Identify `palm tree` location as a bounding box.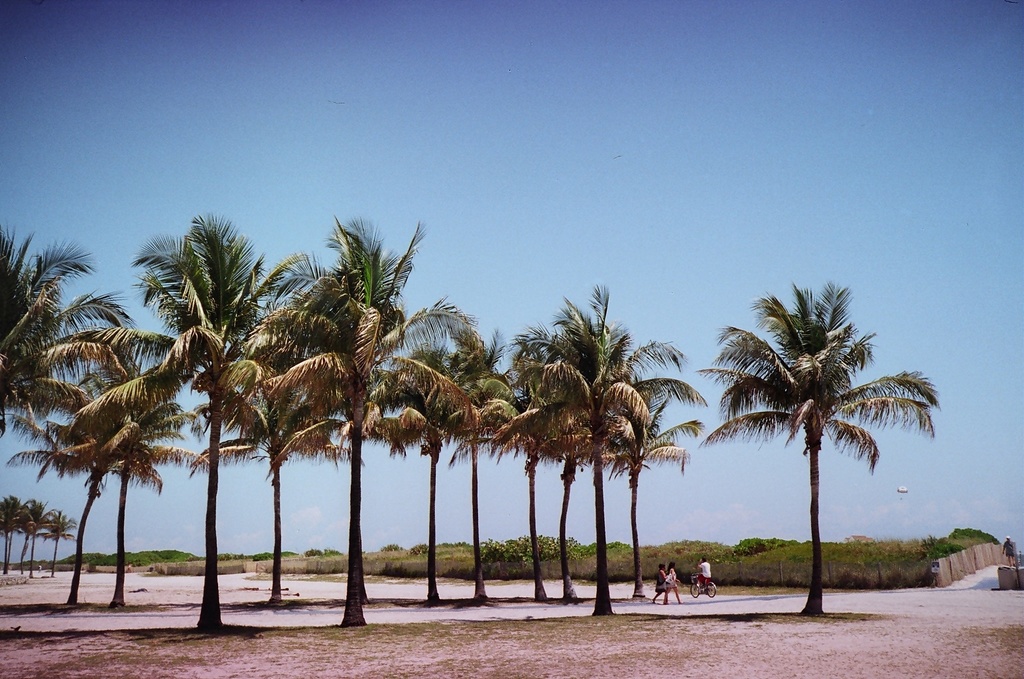
516 314 587 633.
